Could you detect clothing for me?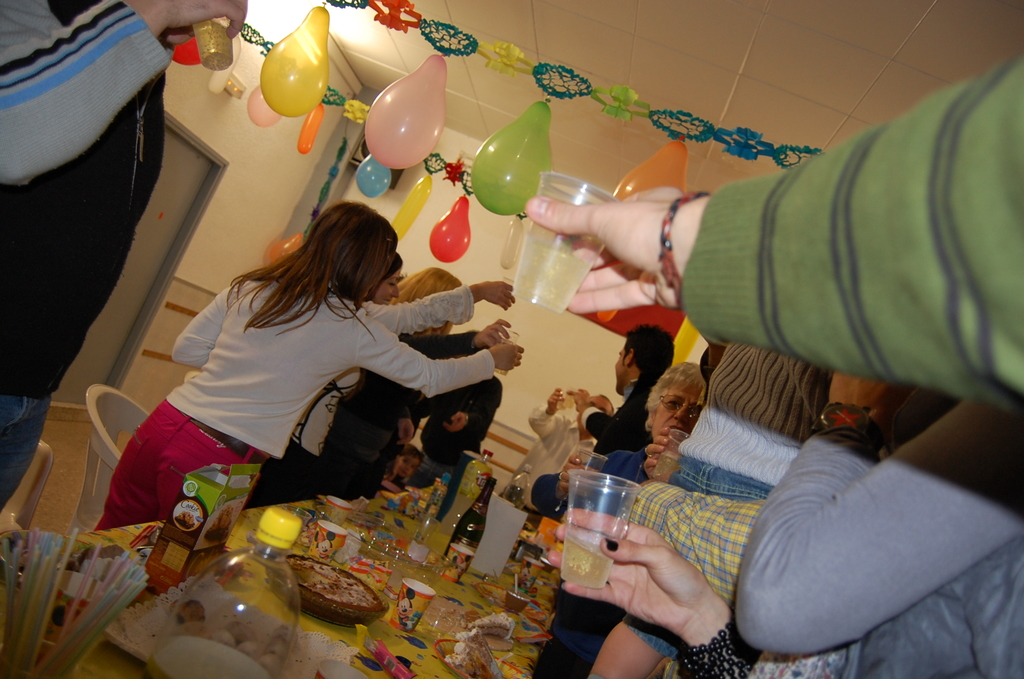
Detection result: 239/292/475/521.
